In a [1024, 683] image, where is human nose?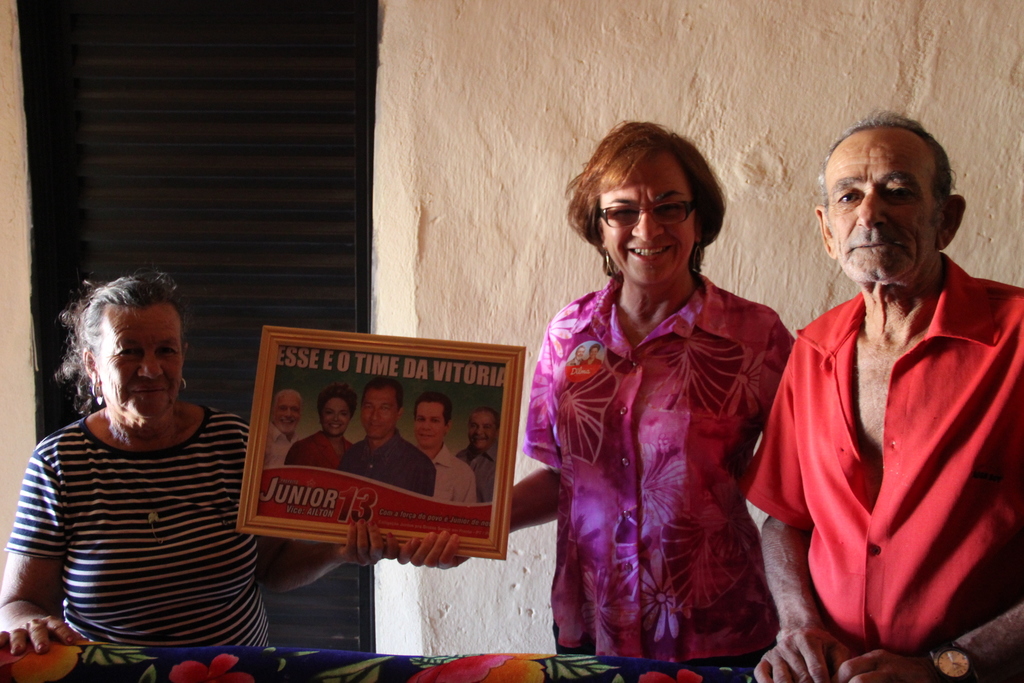
<box>474,427,483,436</box>.
